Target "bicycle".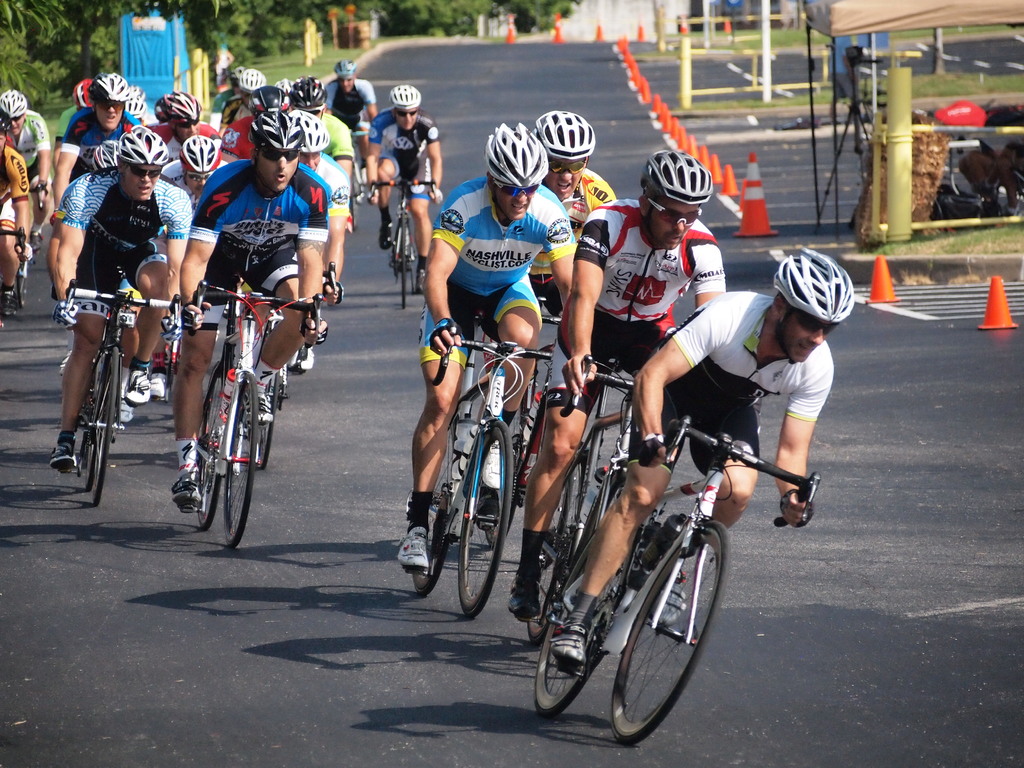
Target region: BBox(473, 331, 771, 751).
